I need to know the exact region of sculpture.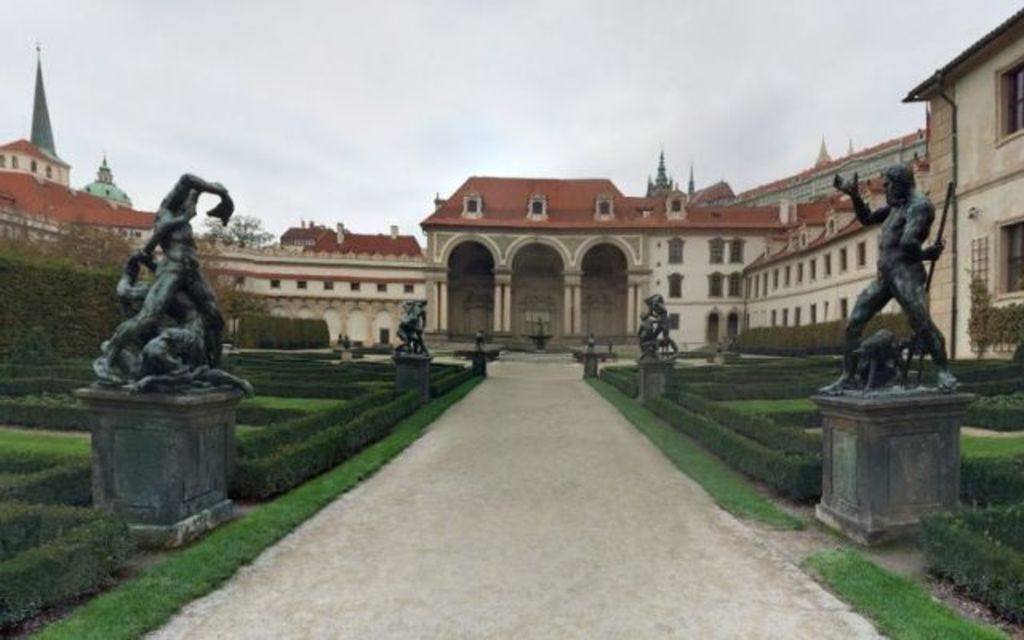
Region: [637, 293, 694, 362].
